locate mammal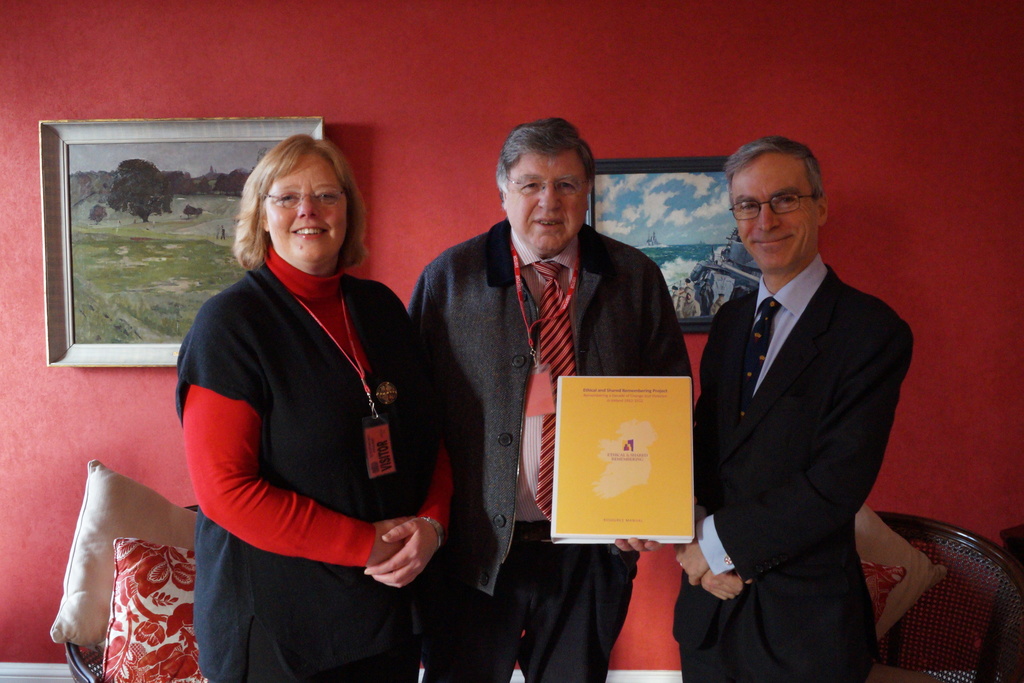
bbox=[662, 136, 914, 682]
